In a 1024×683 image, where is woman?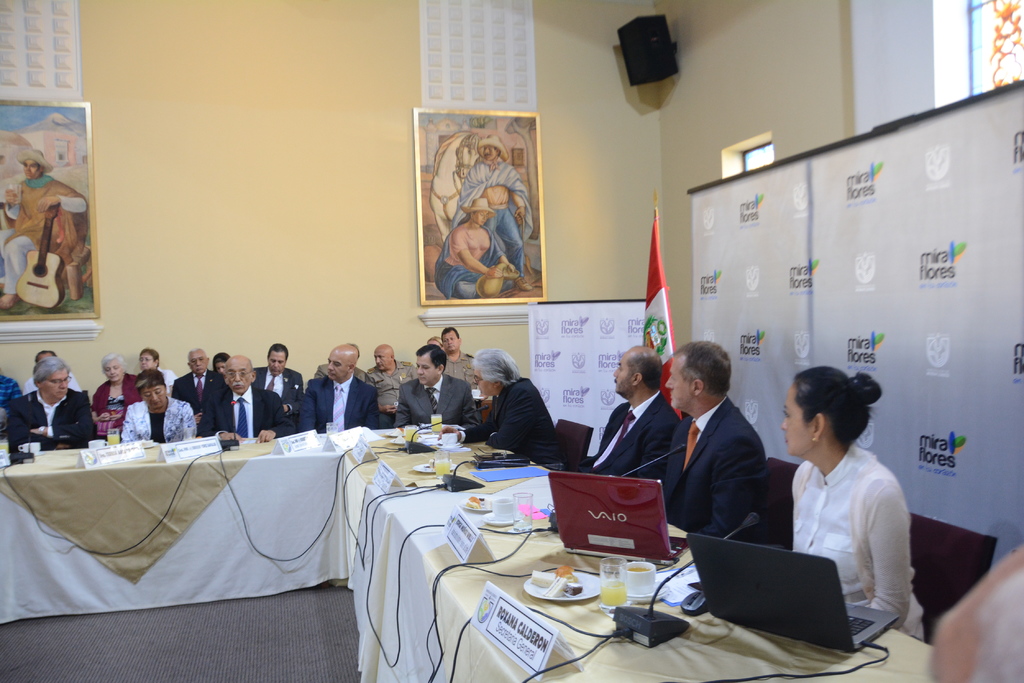
[x1=427, y1=336, x2=444, y2=348].
